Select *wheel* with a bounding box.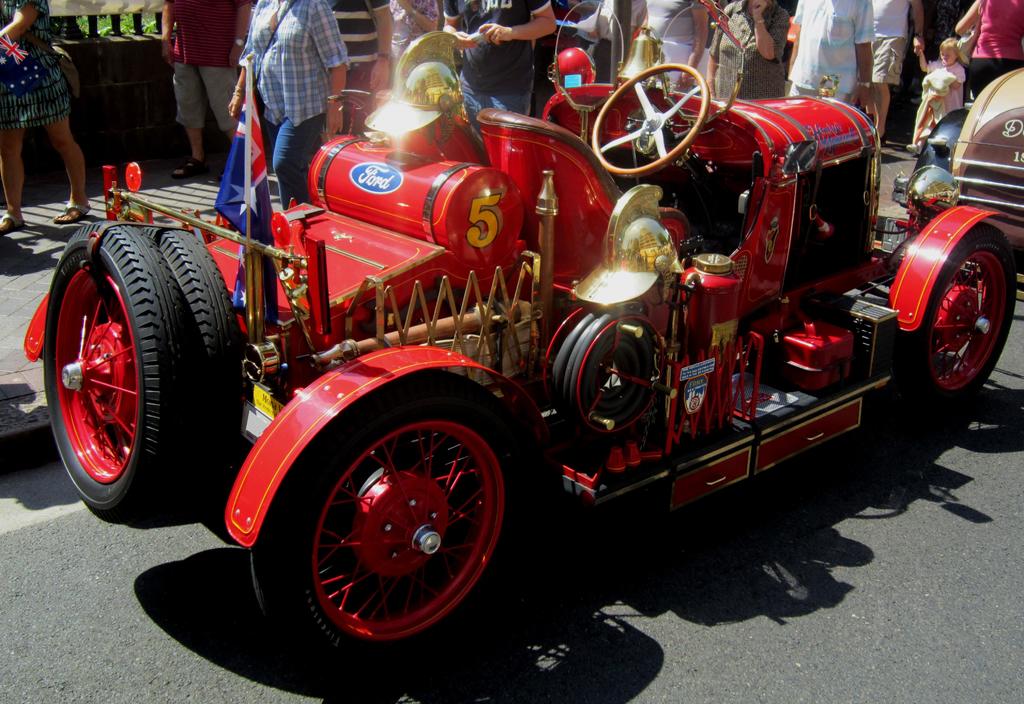
box=[248, 384, 553, 682].
